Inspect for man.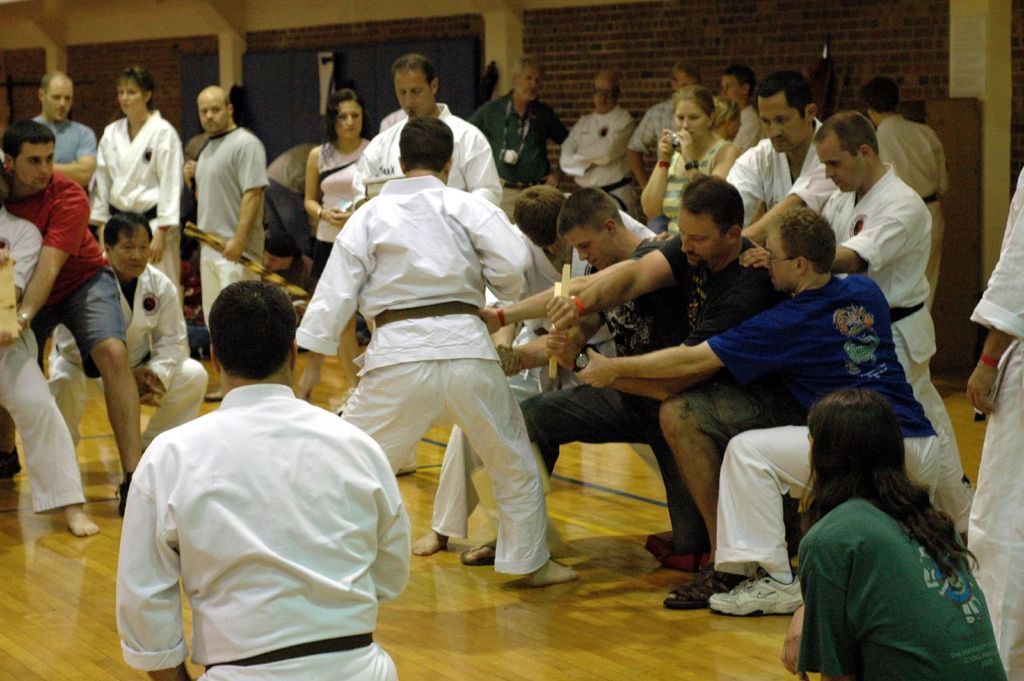
Inspection: 954:152:1023:680.
